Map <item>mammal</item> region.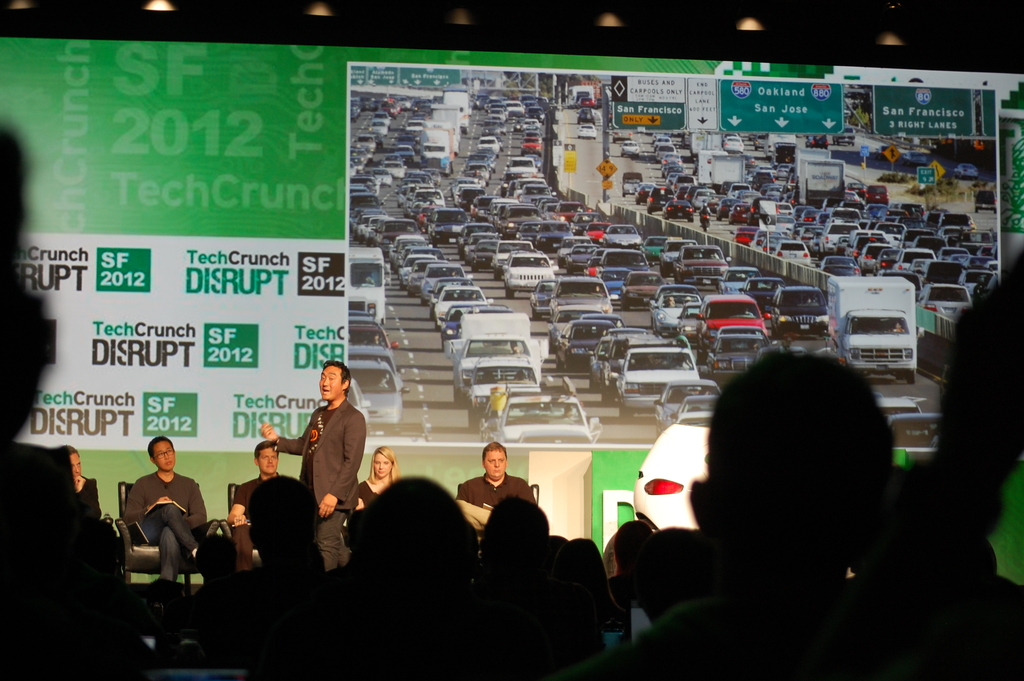
Mapped to box=[480, 489, 550, 571].
